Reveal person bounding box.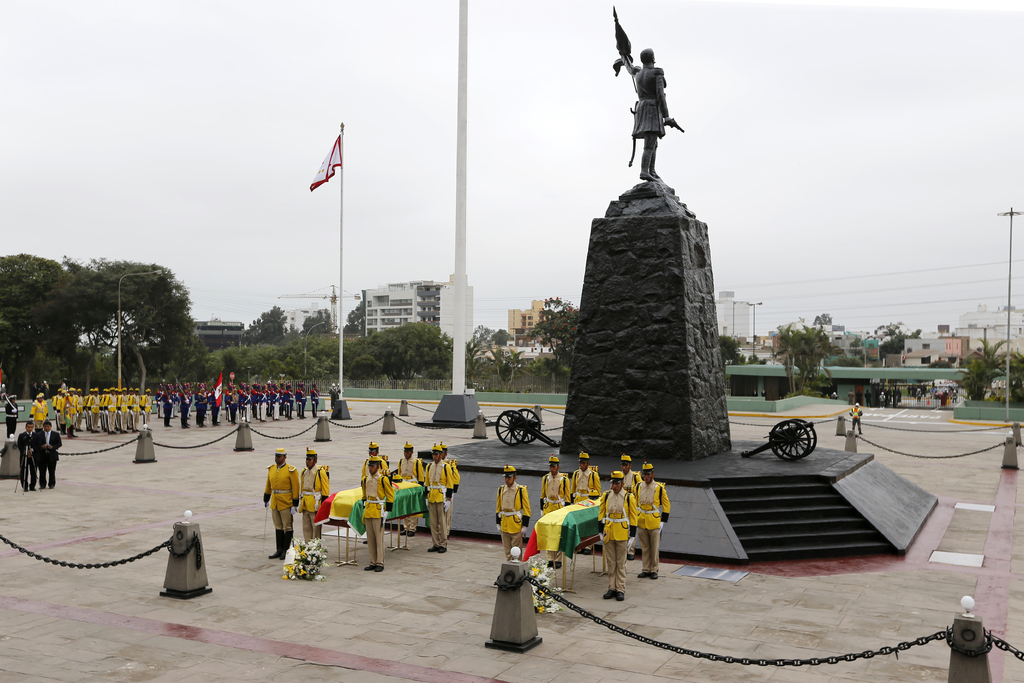
Revealed: [left=298, top=448, right=330, bottom=543].
